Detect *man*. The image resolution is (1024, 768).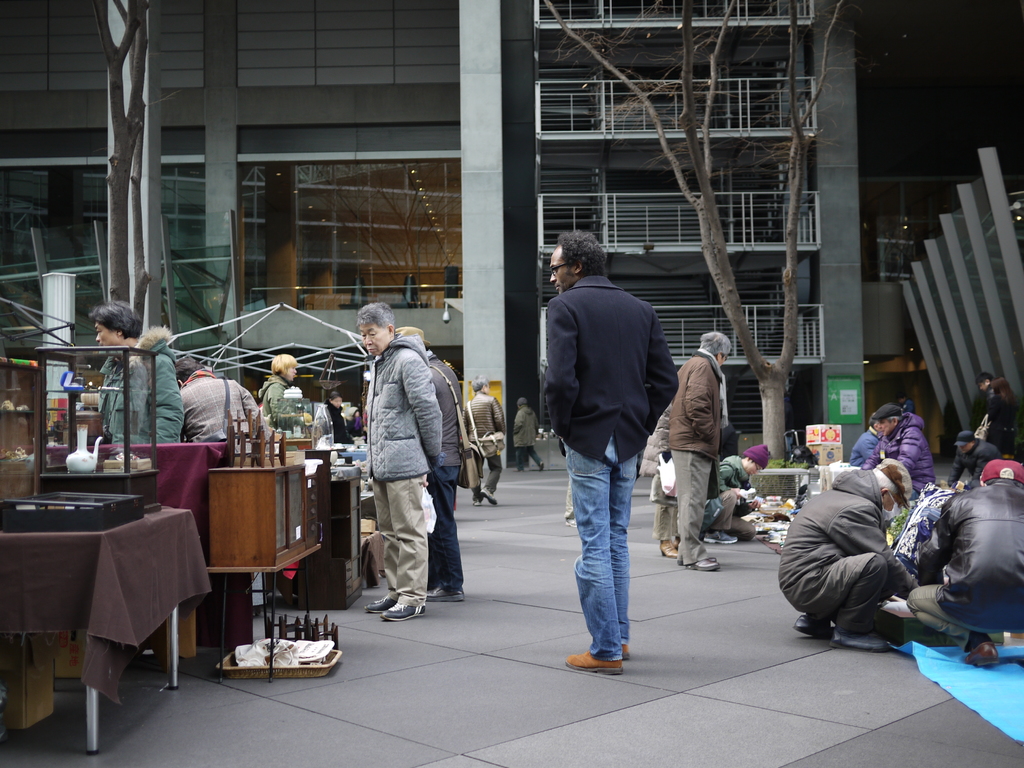
646/388/678/559.
